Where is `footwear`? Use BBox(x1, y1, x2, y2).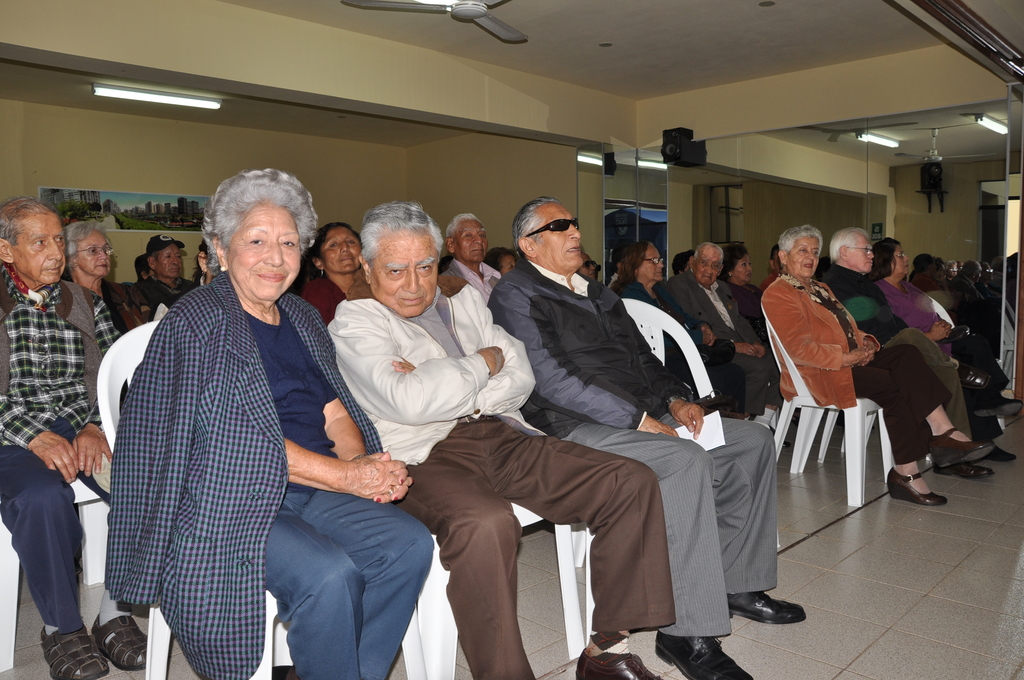
BBox(974, 396, 1021, 418).
